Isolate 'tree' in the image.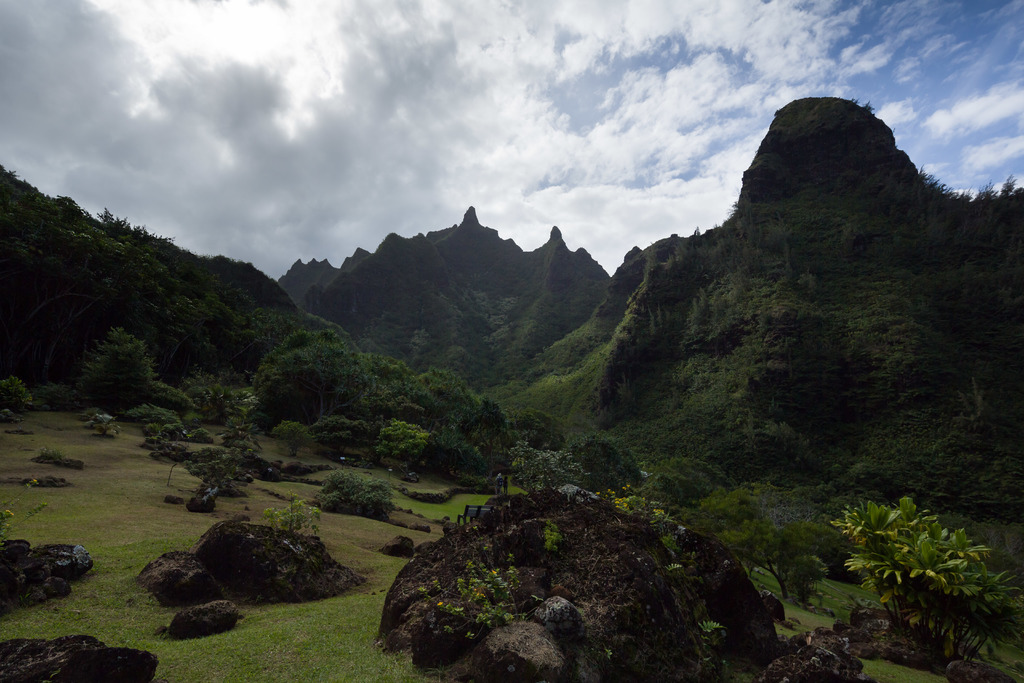
Isolated region: 250,331,378,426.
